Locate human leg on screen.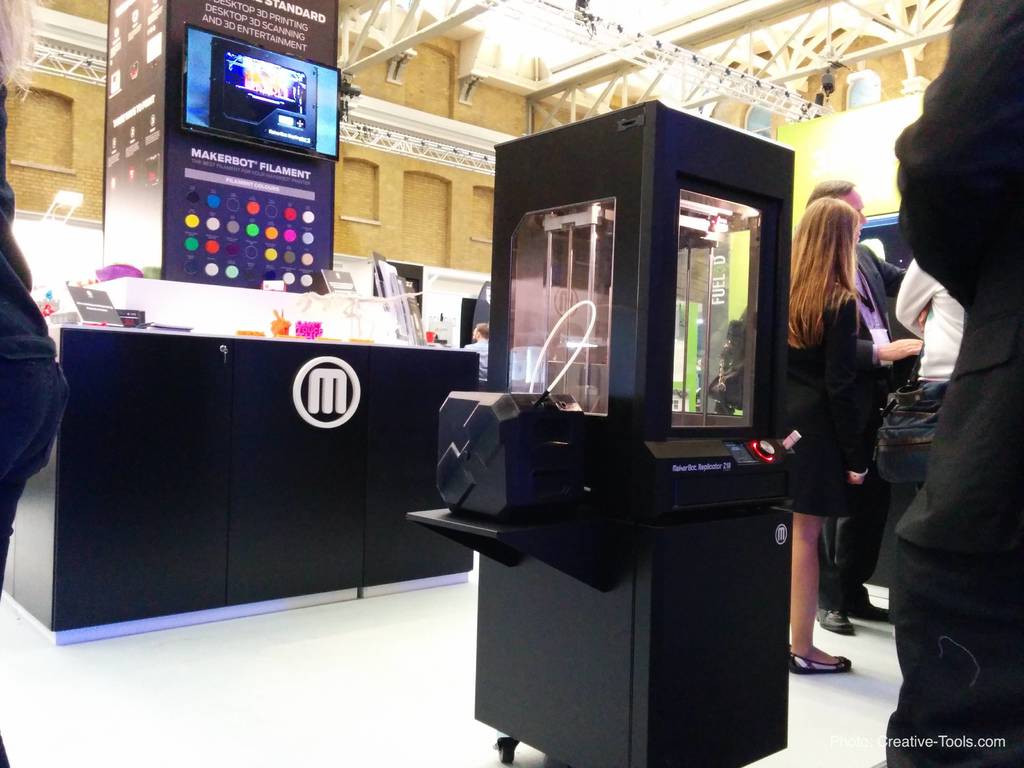
On screen at 850,484,898,632.
